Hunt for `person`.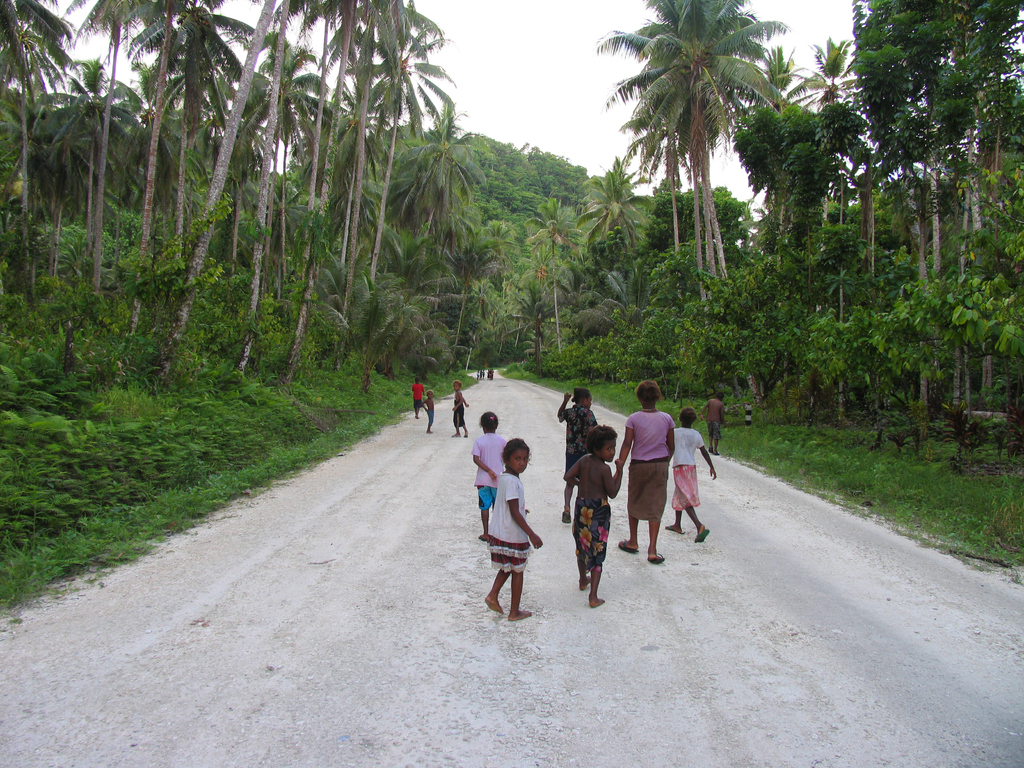
Hunted down at left=488, top=363, right=494, bottom=383.
